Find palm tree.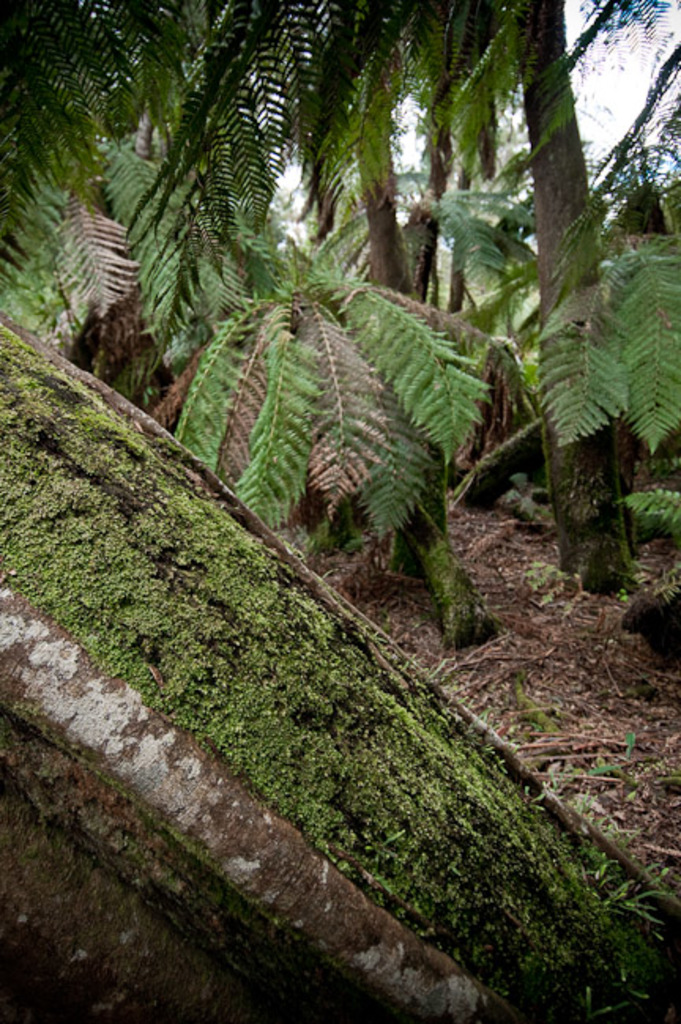
x1=0 y1=0 x2=679 y2=599.
